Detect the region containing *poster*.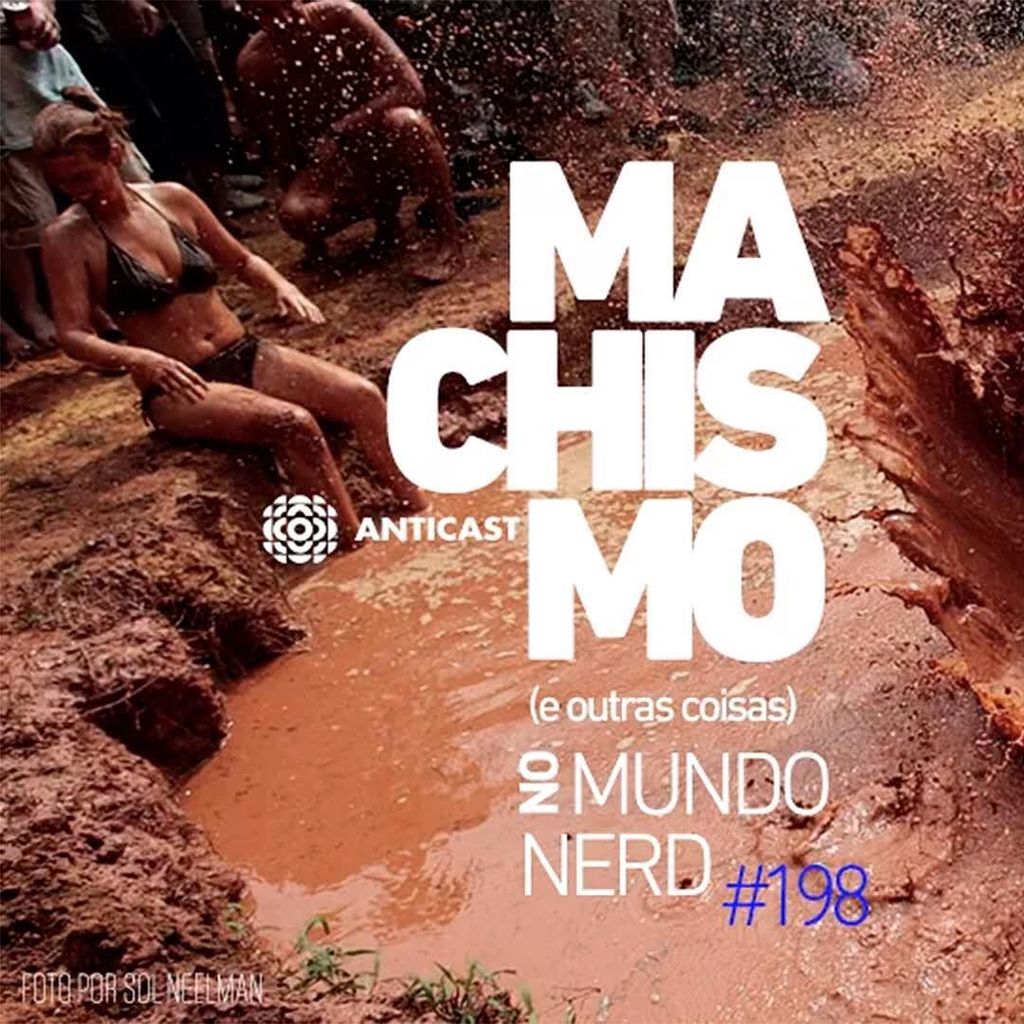
{"left": 0, "top": 0, "right": 1023, "bottom": 1023}.
